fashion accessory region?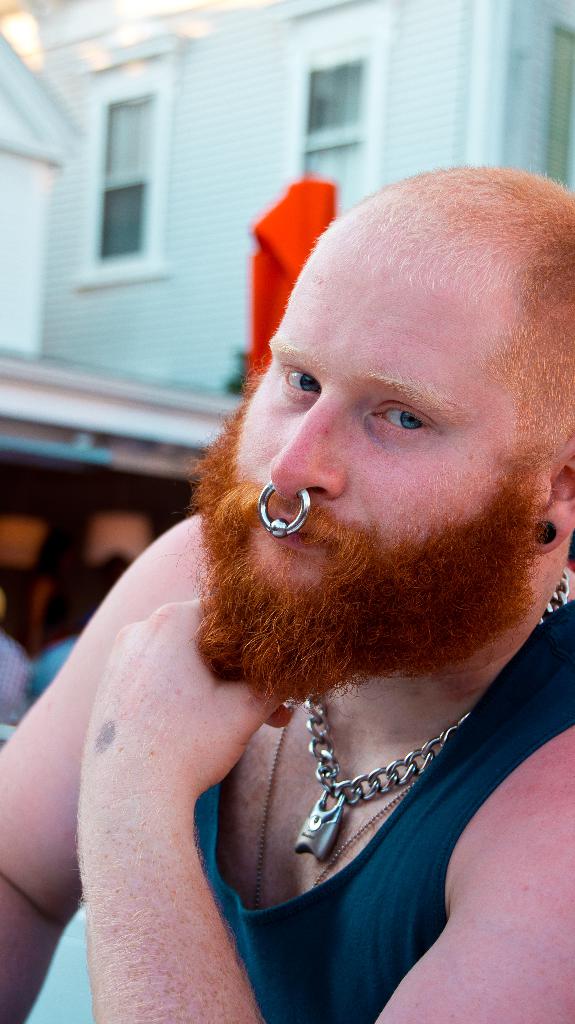
(246,725,422,918)
